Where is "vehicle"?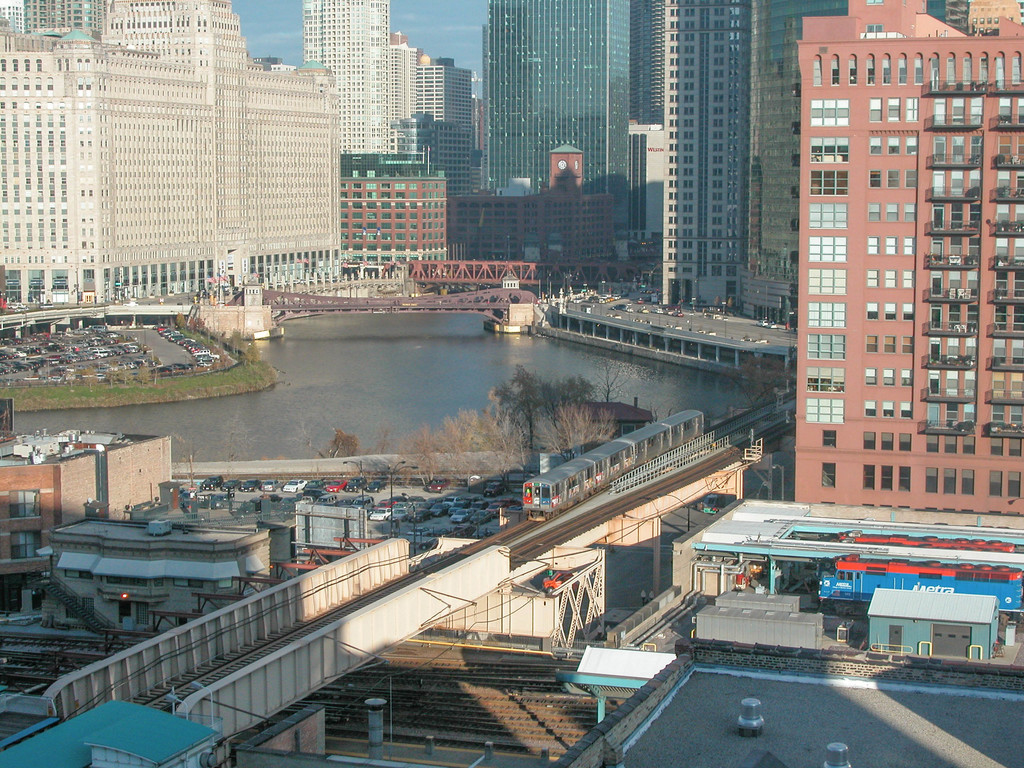
278, 475, 305, 495.
